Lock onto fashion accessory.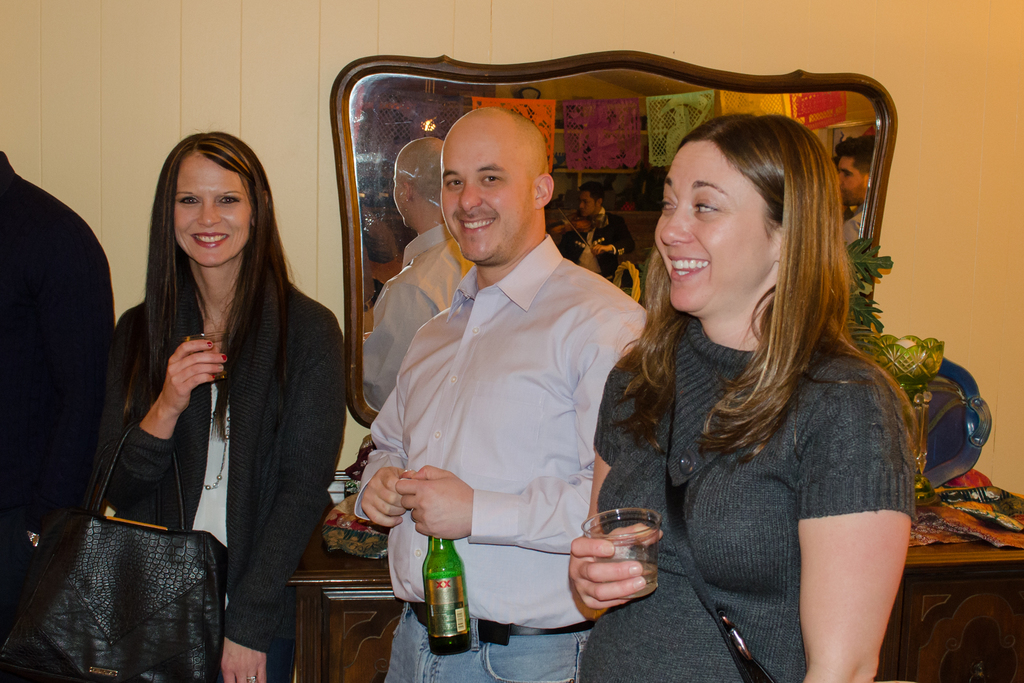
Locked: {"left": 664, "top": 410, "right": 778, "bottom": 682}.
